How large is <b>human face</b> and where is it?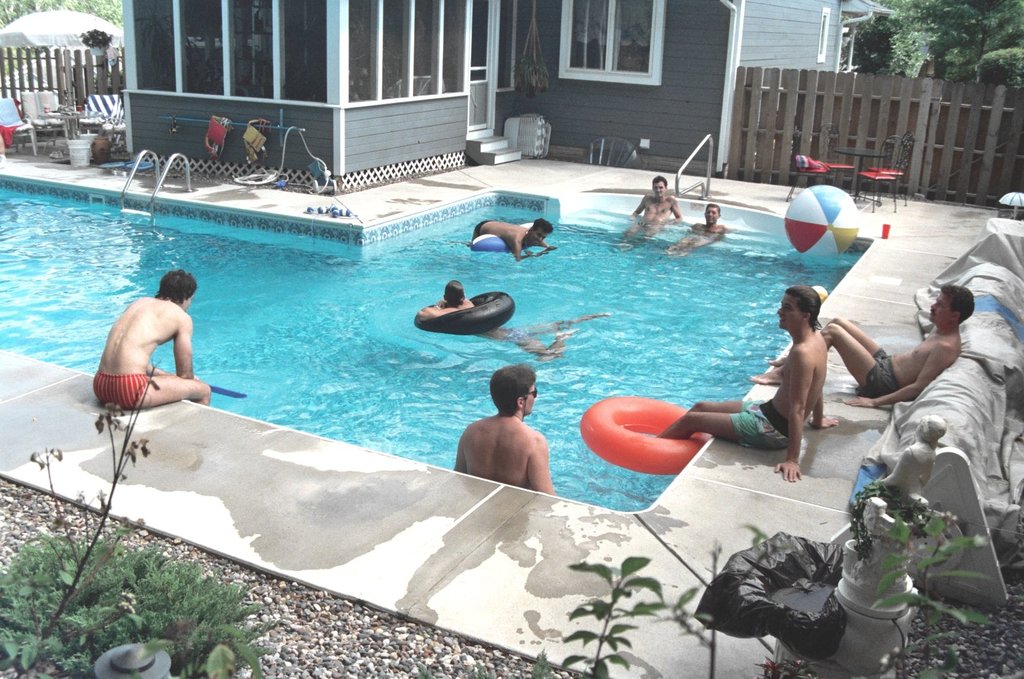
Bounding box: box(185, 282, 202, 306).
